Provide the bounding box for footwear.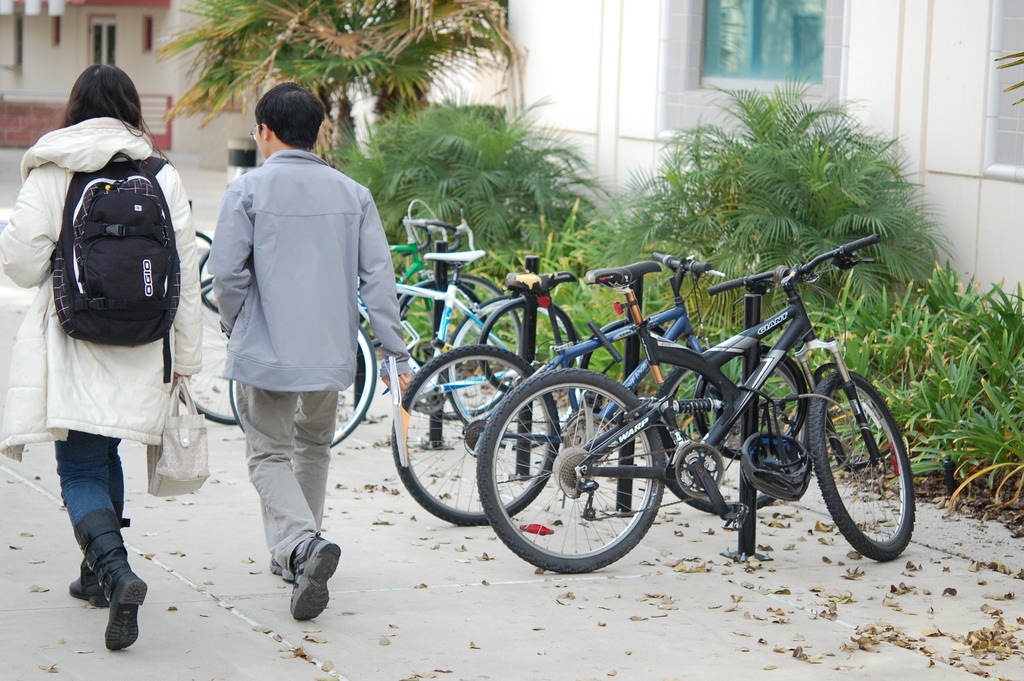
(73,511,152,650).
